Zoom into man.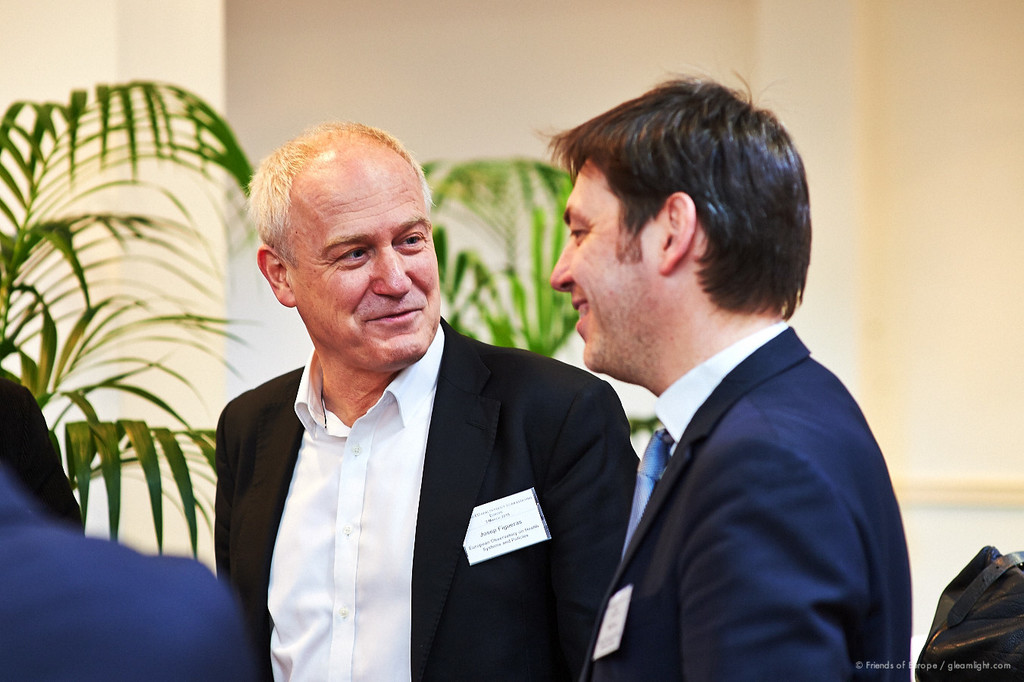
Zoom target: <box>211,112,629,675</box>.
